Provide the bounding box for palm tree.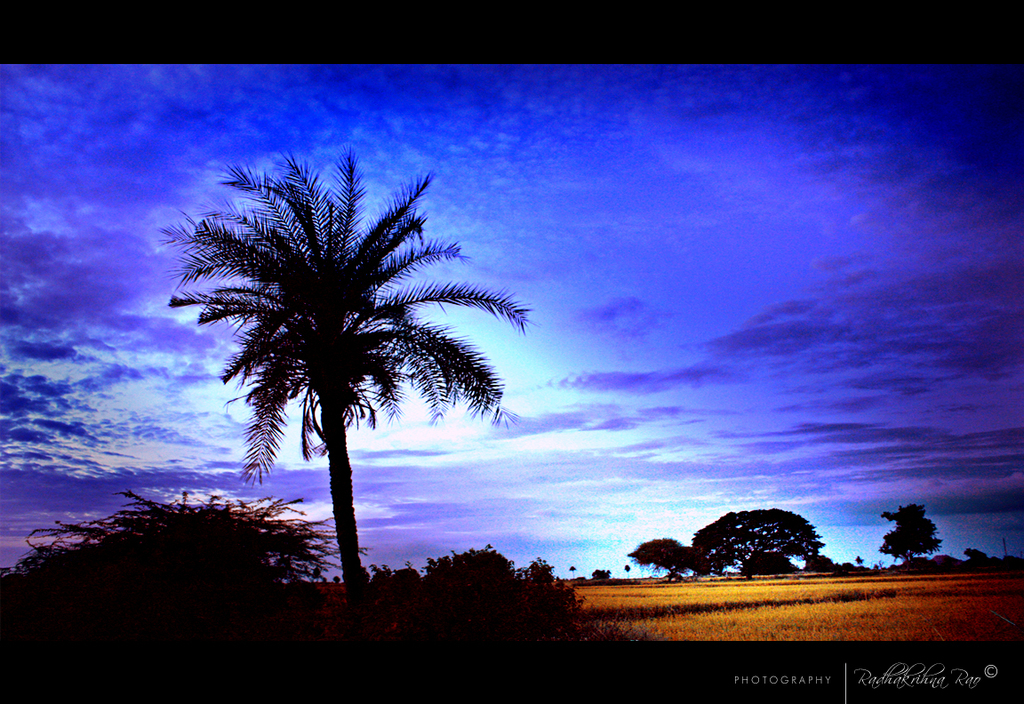
x1=200 y1=180 x2=499 y2=620.
